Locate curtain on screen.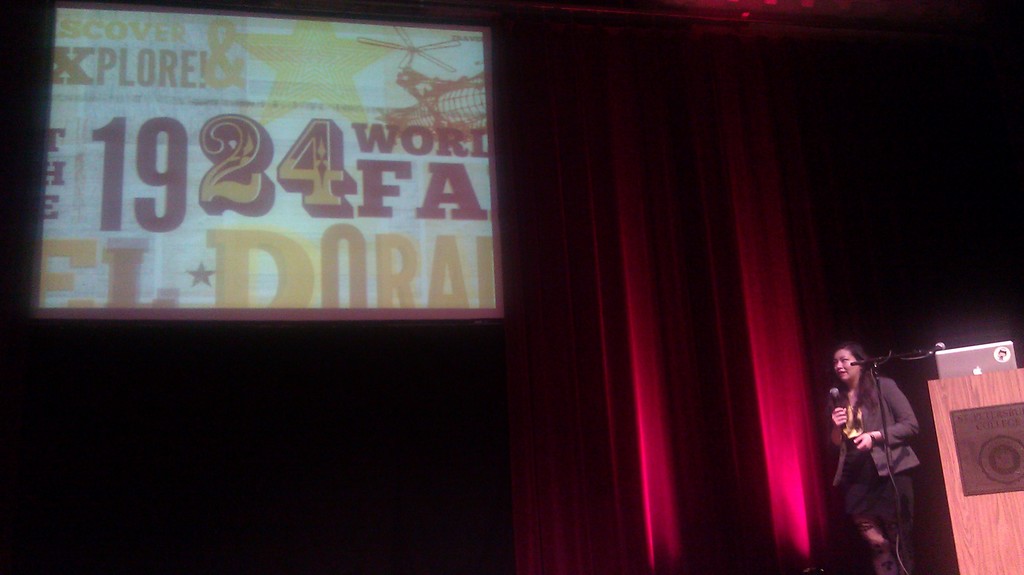
On screen at l=486, t=4, r=925, b=572.
